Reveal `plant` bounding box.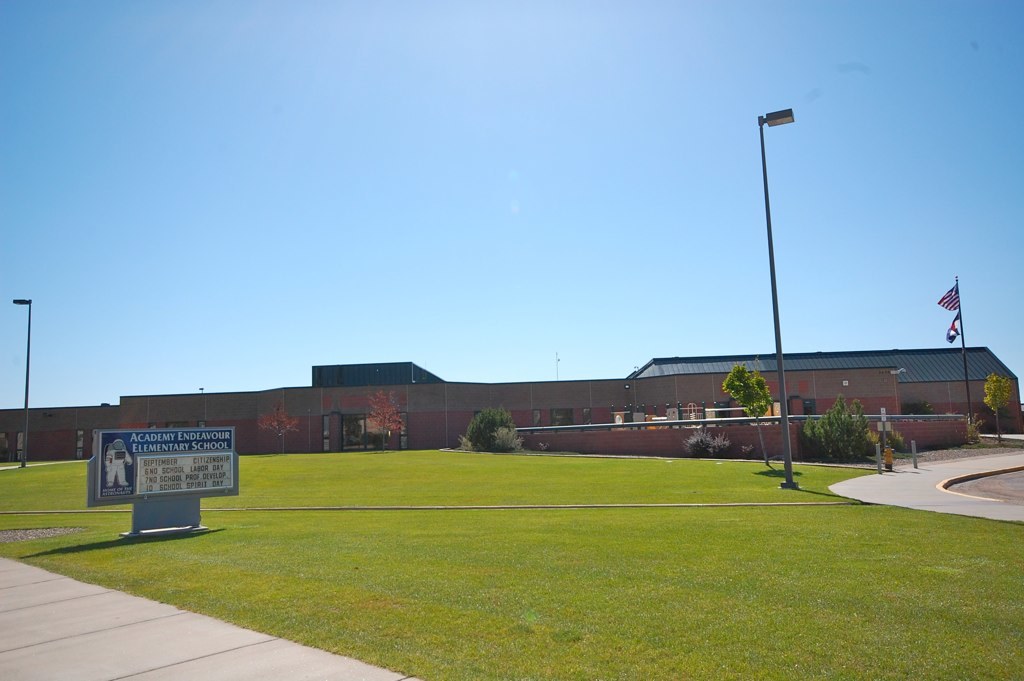
Revealed: (880, 420, 911, 452).
